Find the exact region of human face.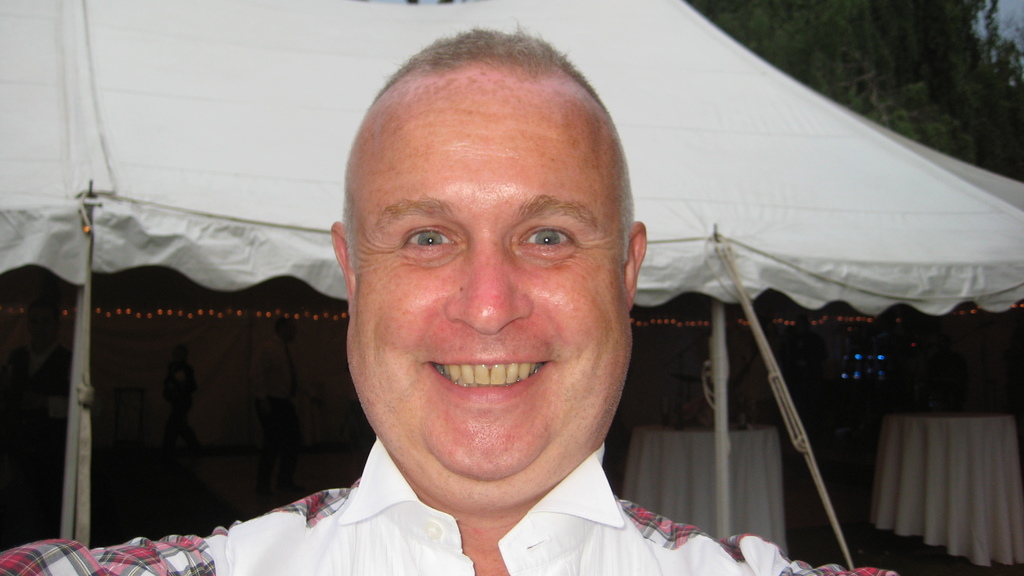
Exact region: {"left": 343, "top": 63, "right": 637, "bottom": 513}.
